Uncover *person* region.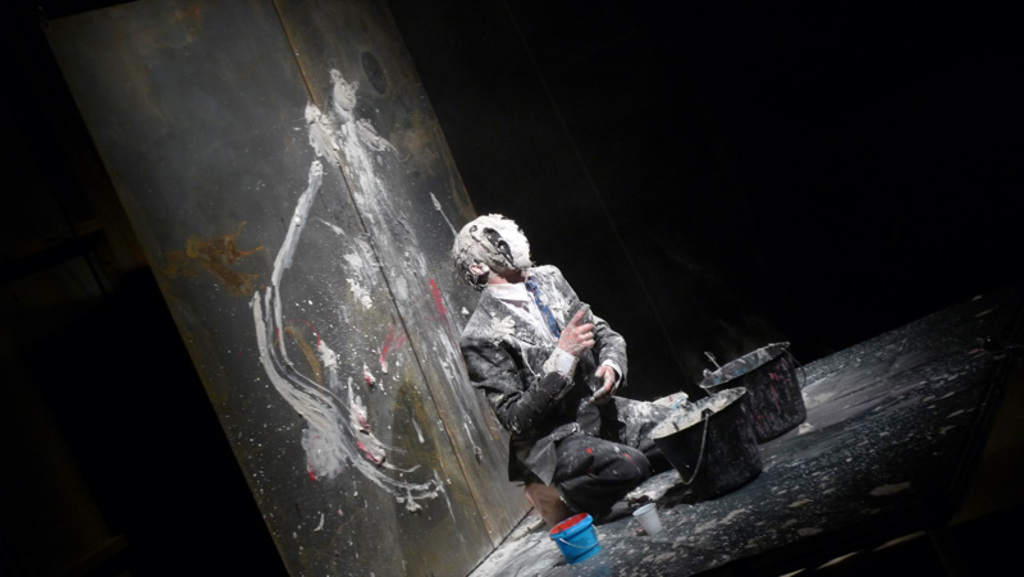
Uncovered: bbox(453, 209, 652, 532).
